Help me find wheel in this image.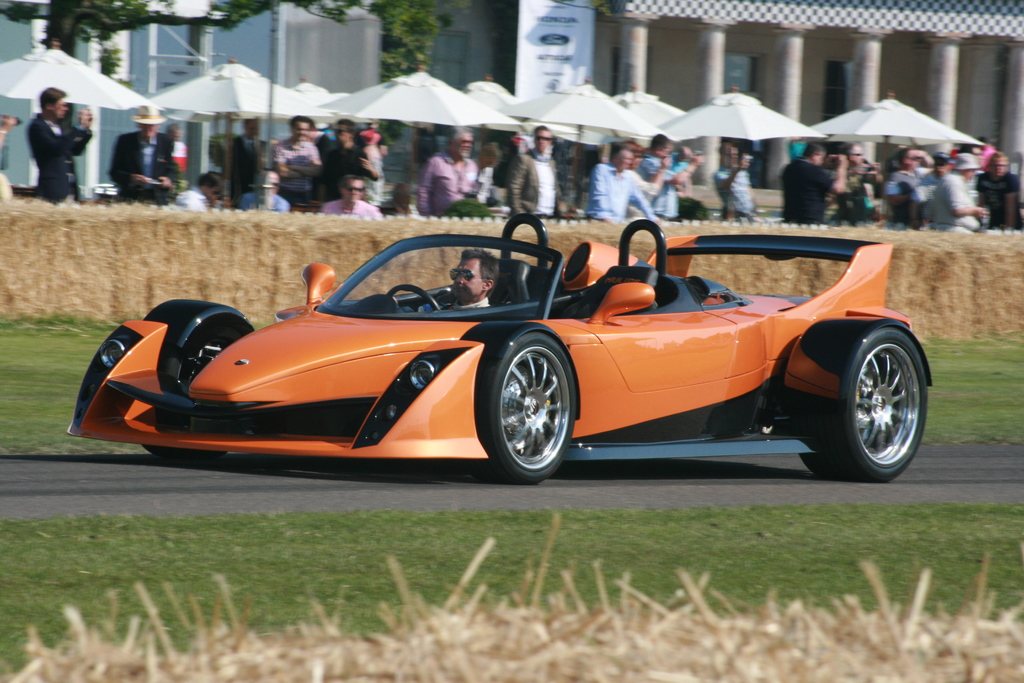
Found it: l=388, t=286, r=442, b=314.
